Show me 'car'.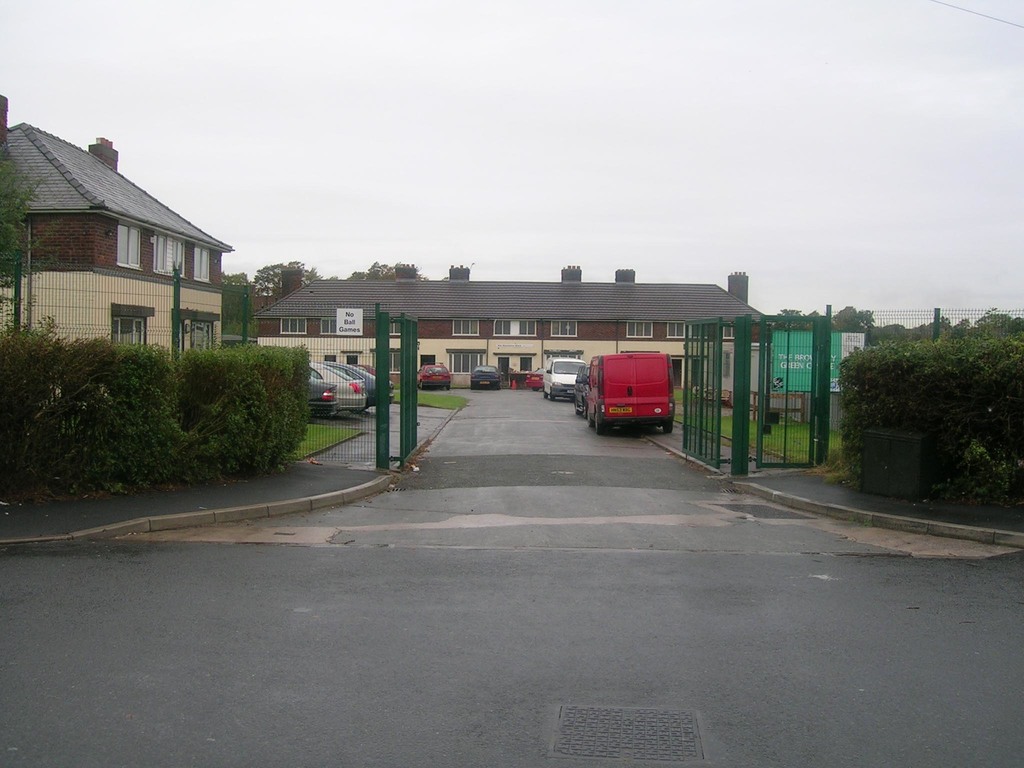
'car' is here: bbox(573, 351, 684, 442).
